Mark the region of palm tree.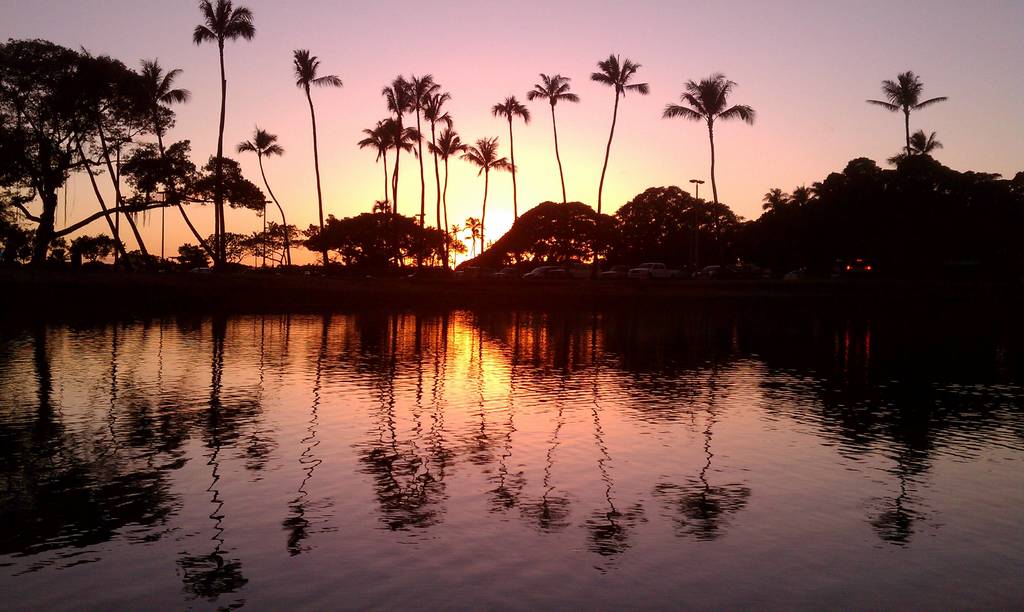
Region: (590,54,640,226).
